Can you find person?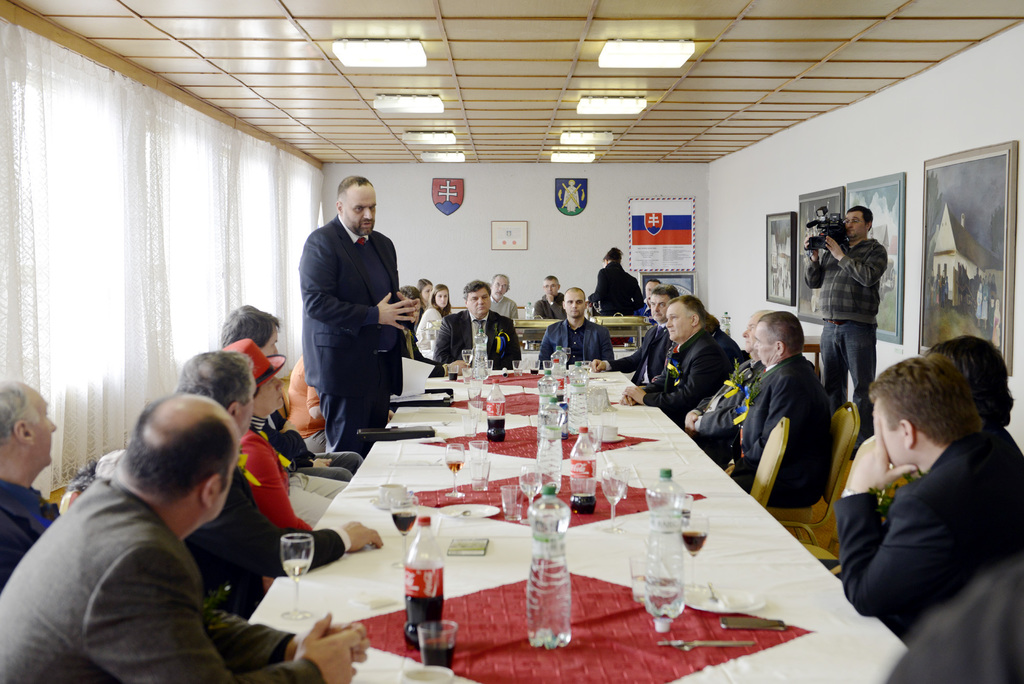
Yes, bounding box: pyautogui.locateOnScreen(434, 277, 526, 376).
